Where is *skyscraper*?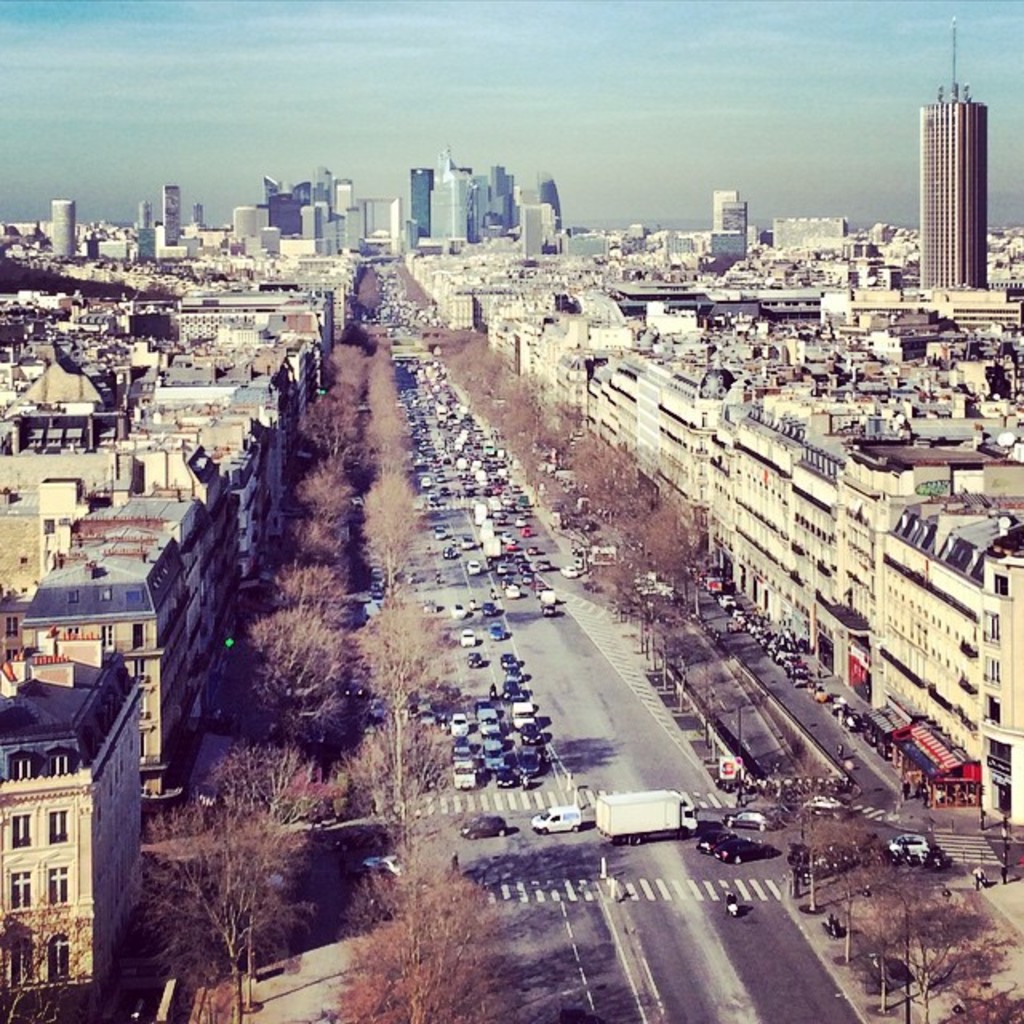
box=[160, 181, 186, 254].
